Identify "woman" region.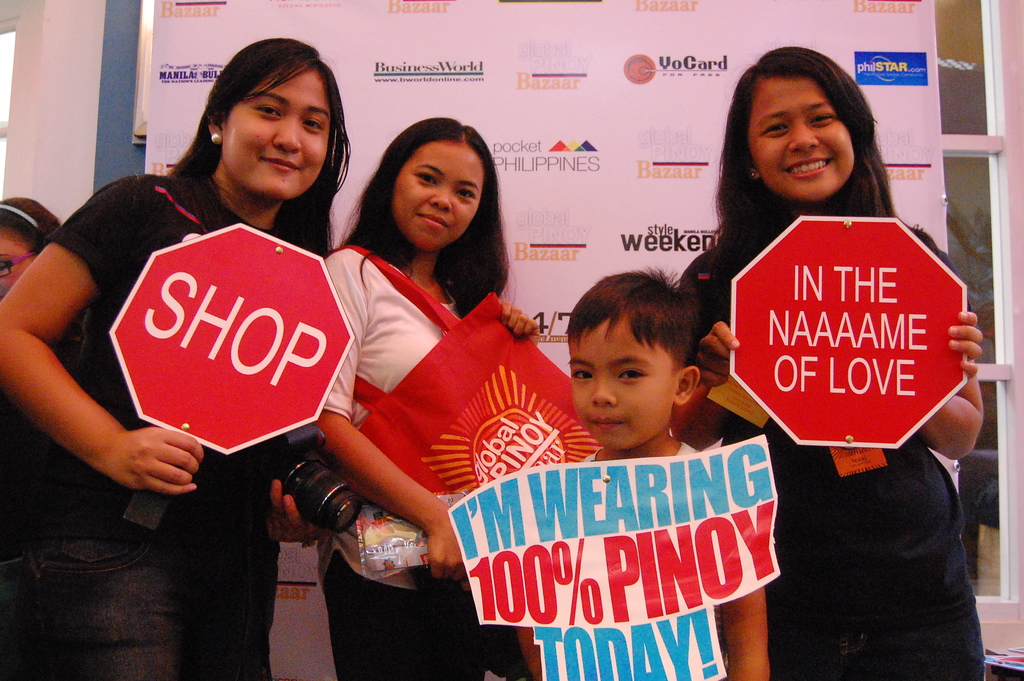
Region: BBox(53, 54, 382, 543).
